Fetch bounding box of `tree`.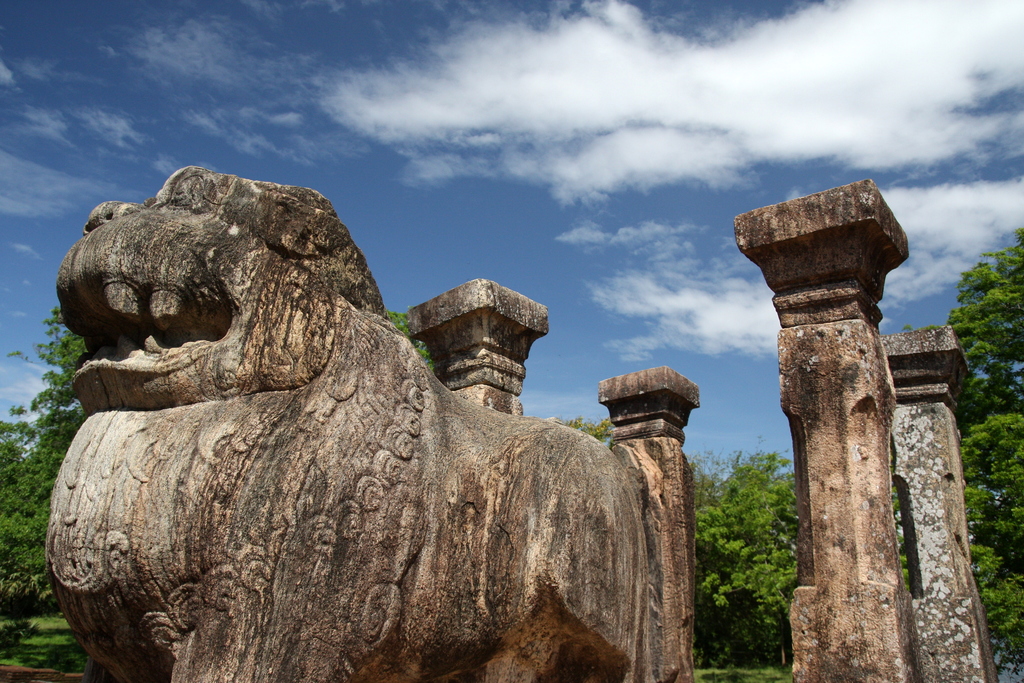
Bbox: (0,415,31,553).
